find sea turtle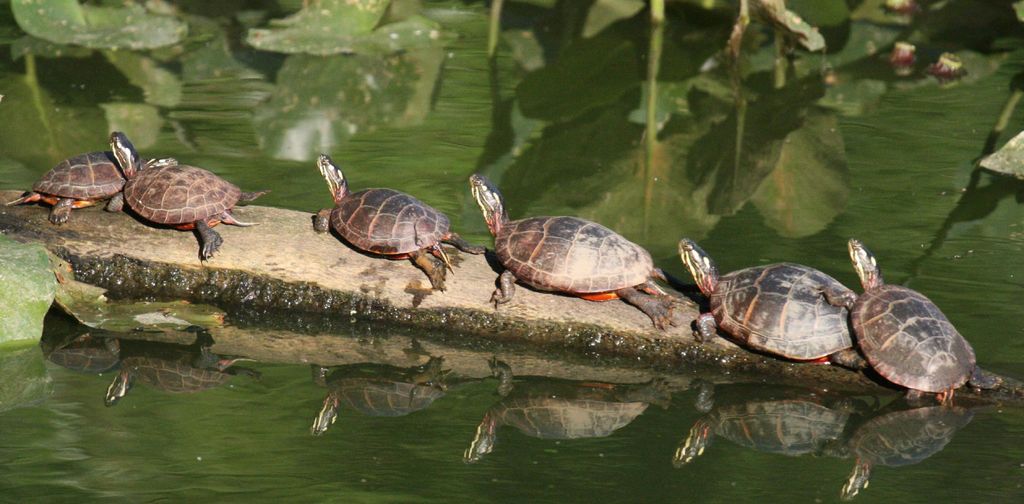
locate(110, 130, 275, 262)
